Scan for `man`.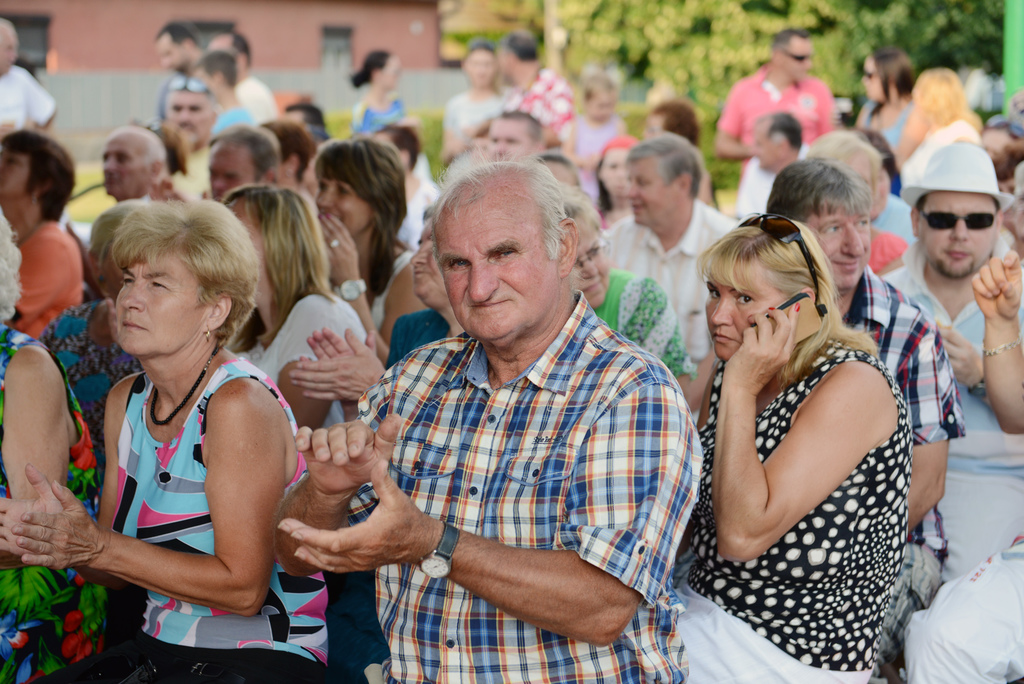
Scan result: {"x1": 701, "y1": 15, "x2": 831, "y2": 207}.
